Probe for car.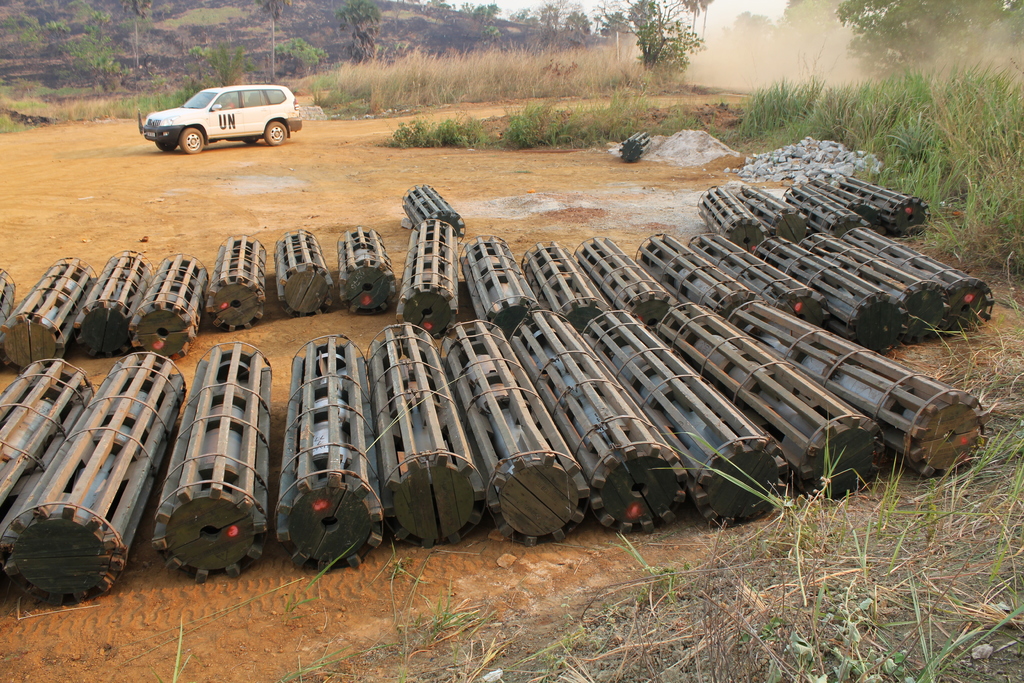
Probe result: 141,84,298,155.
